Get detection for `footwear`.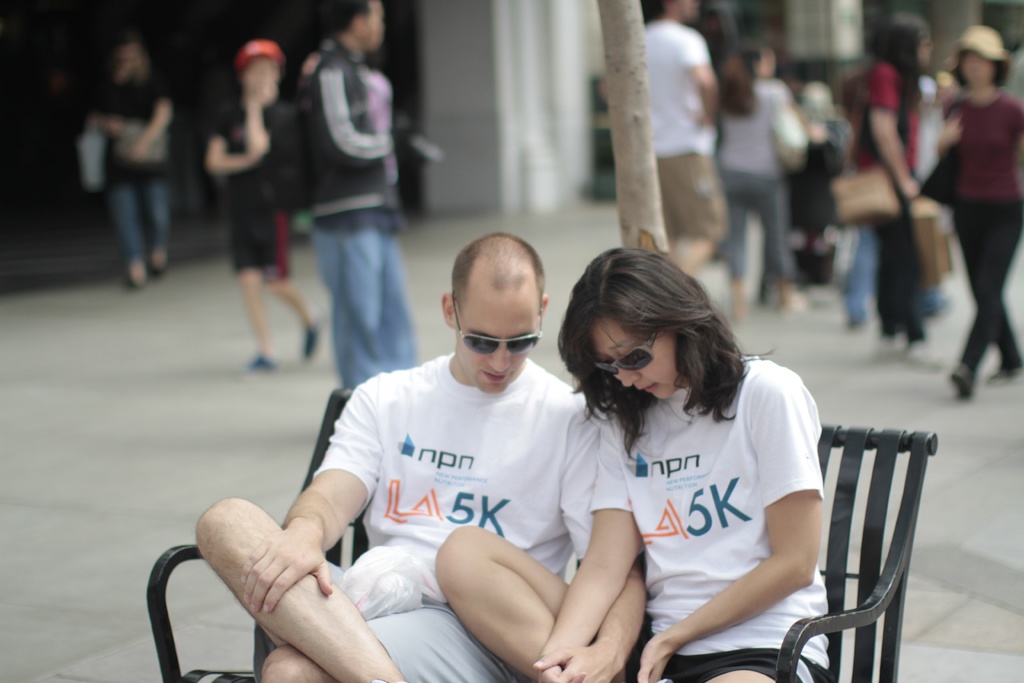
Detection: 248 353 277 368.
